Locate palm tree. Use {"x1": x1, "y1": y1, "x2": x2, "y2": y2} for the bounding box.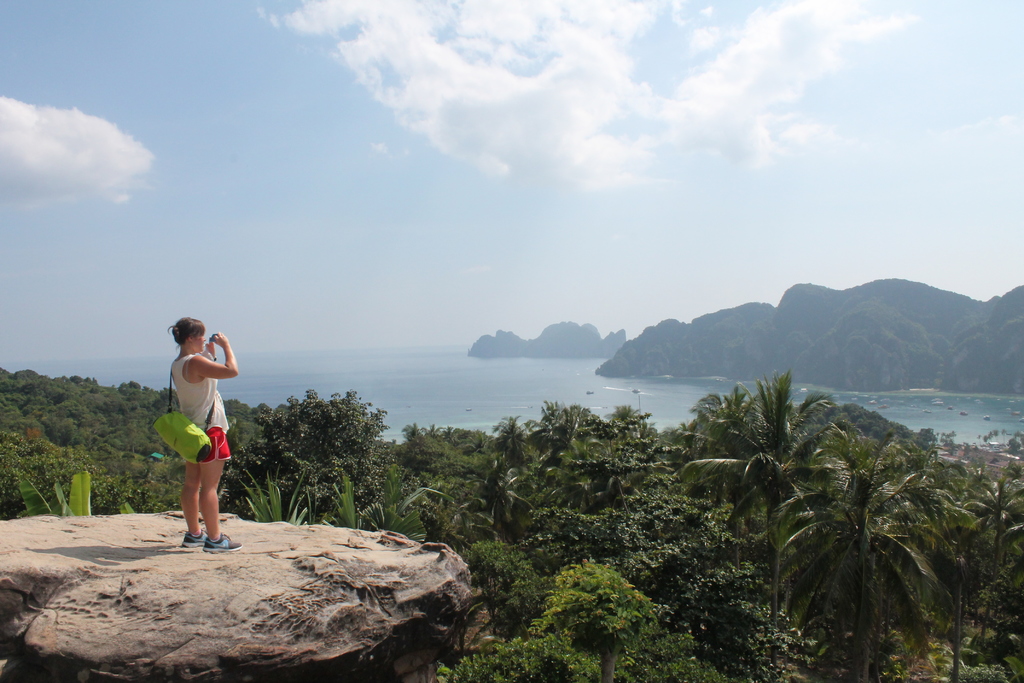
{"x1": 962, "y1": 443, "x2": 1023, "y2": 682}.
